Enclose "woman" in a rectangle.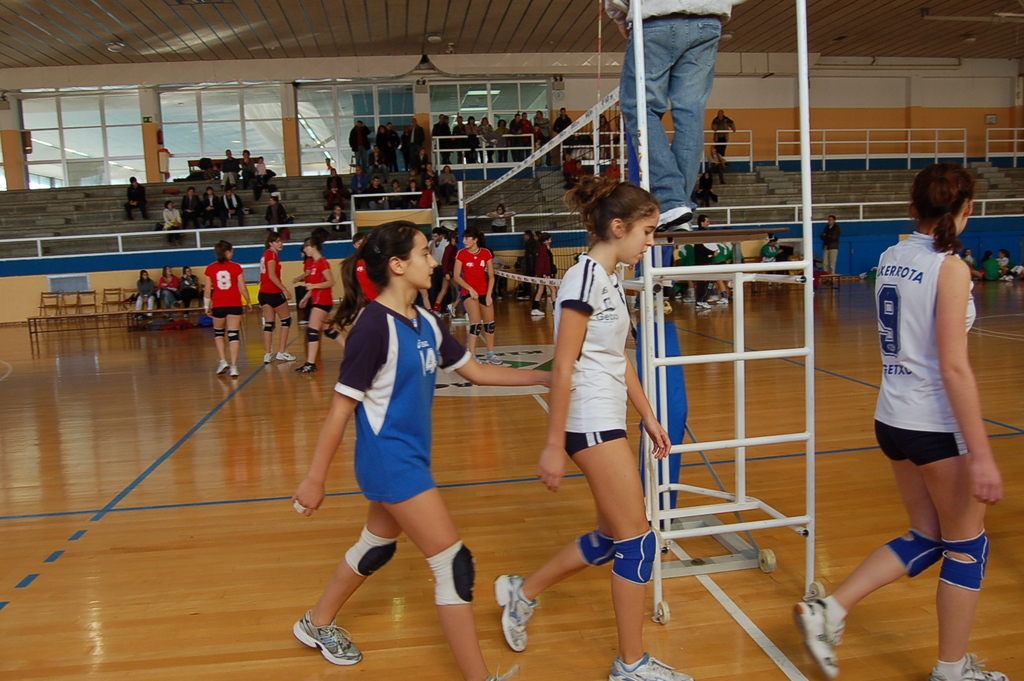
bbox=(266, 196, 287, 236).
